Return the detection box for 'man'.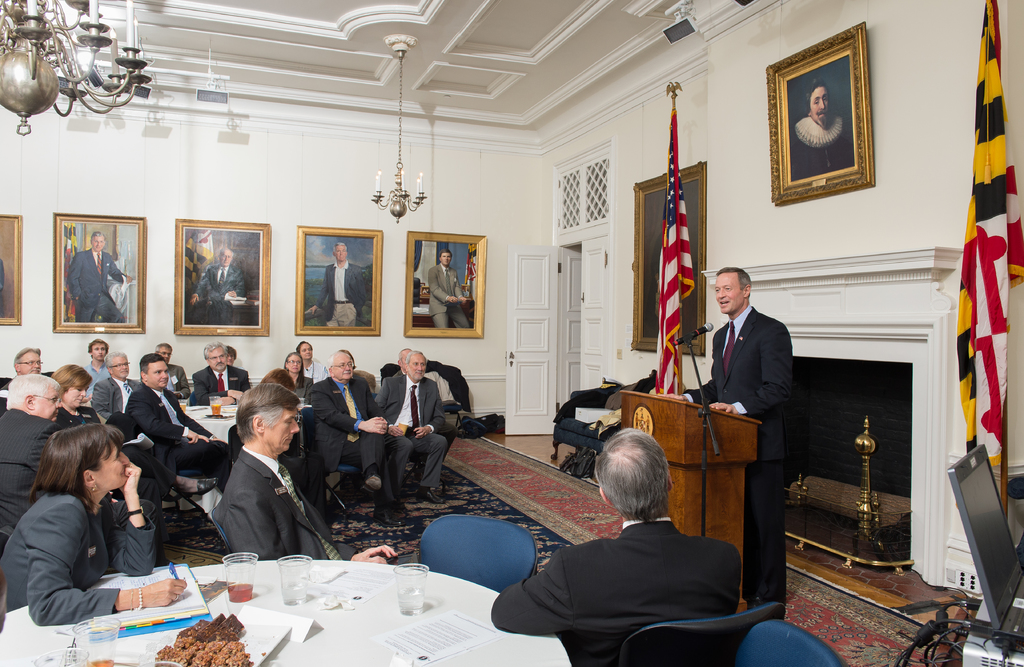
(x1=426, y1=250, x2=475, y2=328).
